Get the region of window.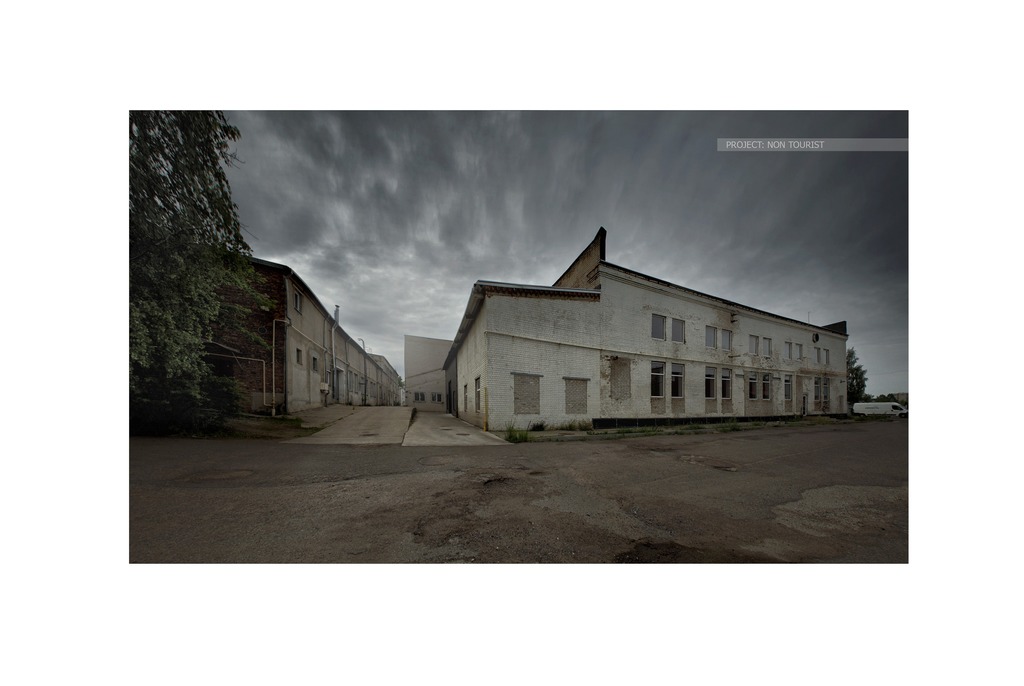
{"left": 813, "top": 374, "right": 833, "bottom": 407}.
